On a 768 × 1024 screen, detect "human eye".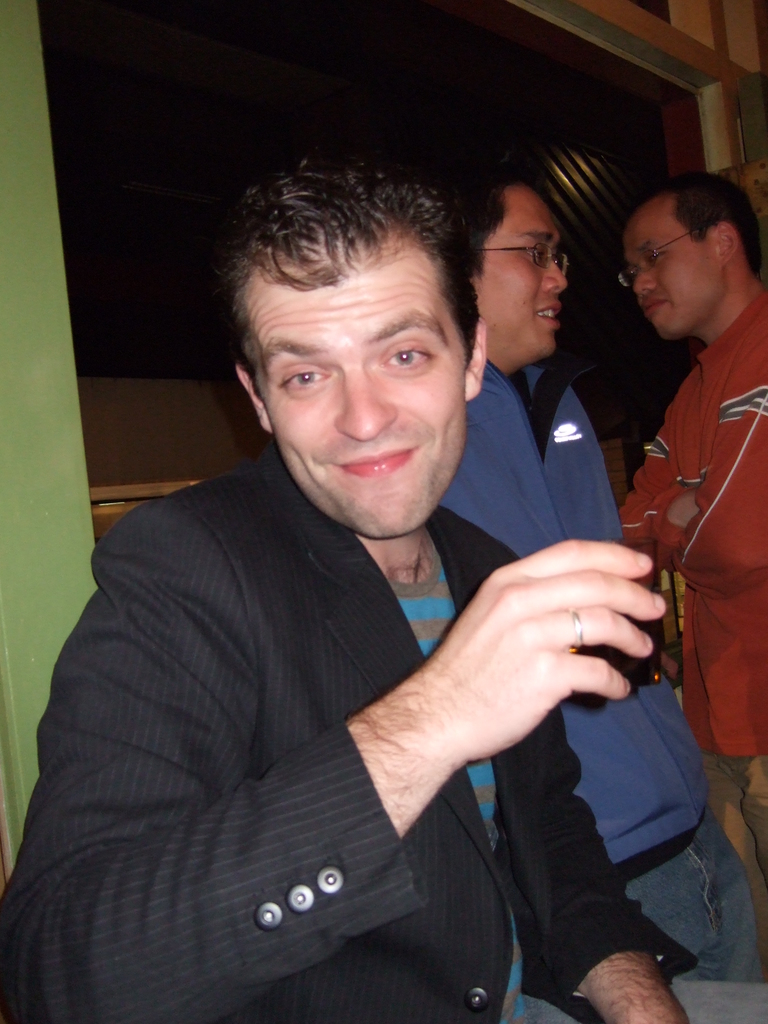
(x1=276, y1=359, x2=334, y2=399).
